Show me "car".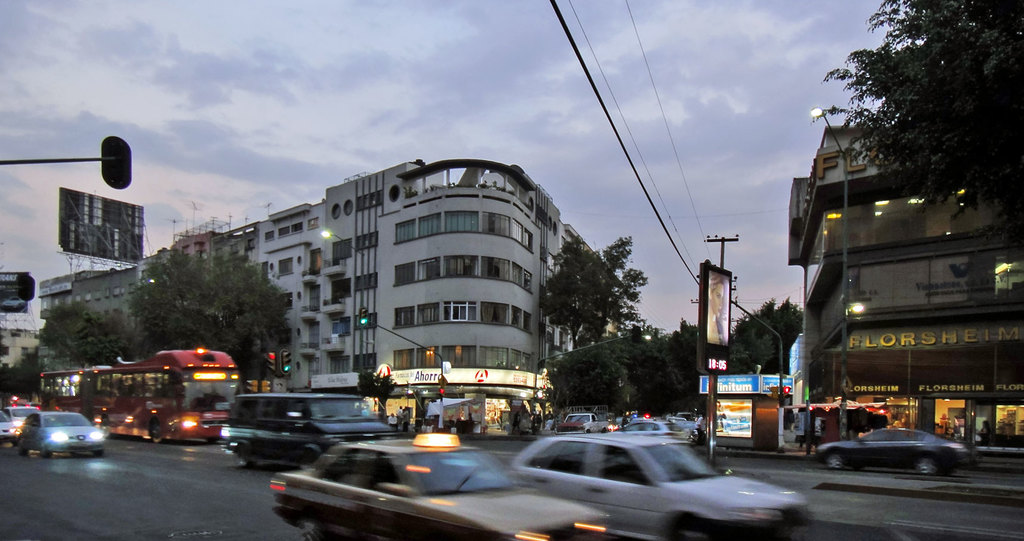
"car" is here: [0, 413, 13, 435].
